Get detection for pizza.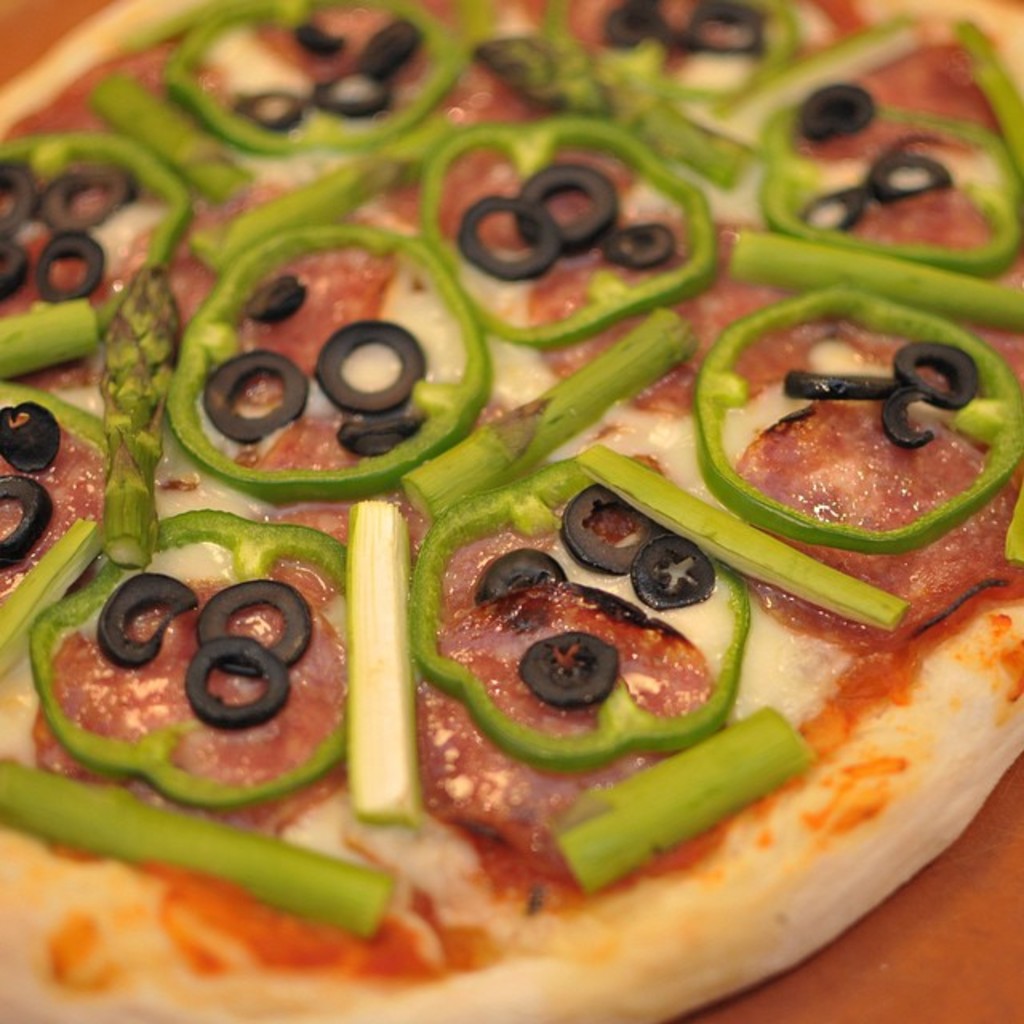
Detection: x1=0 y1=38 x2=1023 y2=984.
